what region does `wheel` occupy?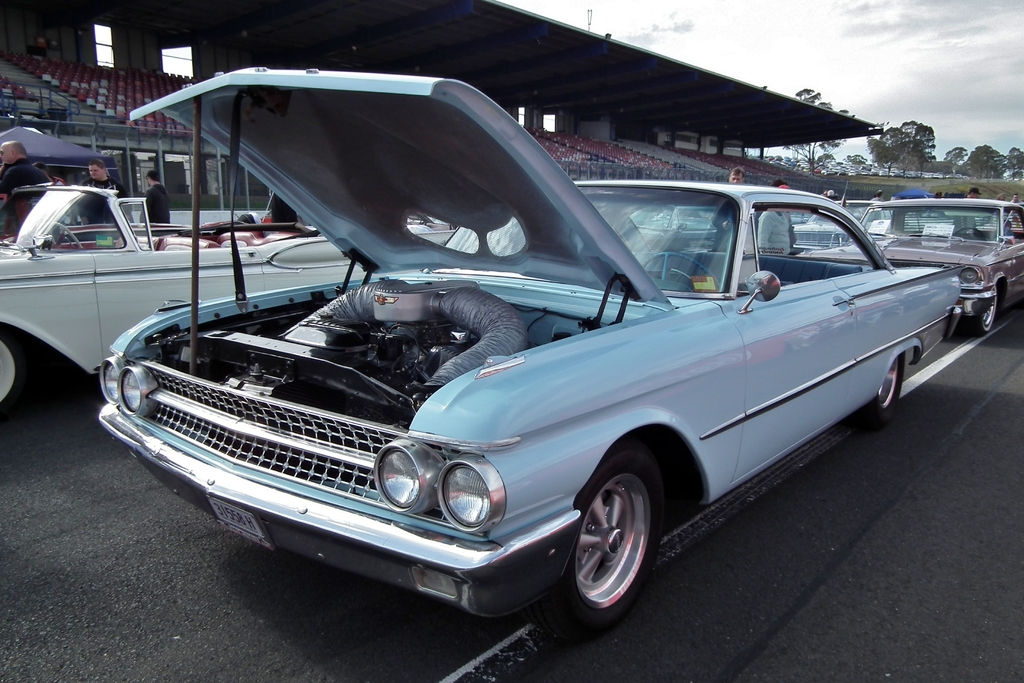
(560, 465, 661, 628).
